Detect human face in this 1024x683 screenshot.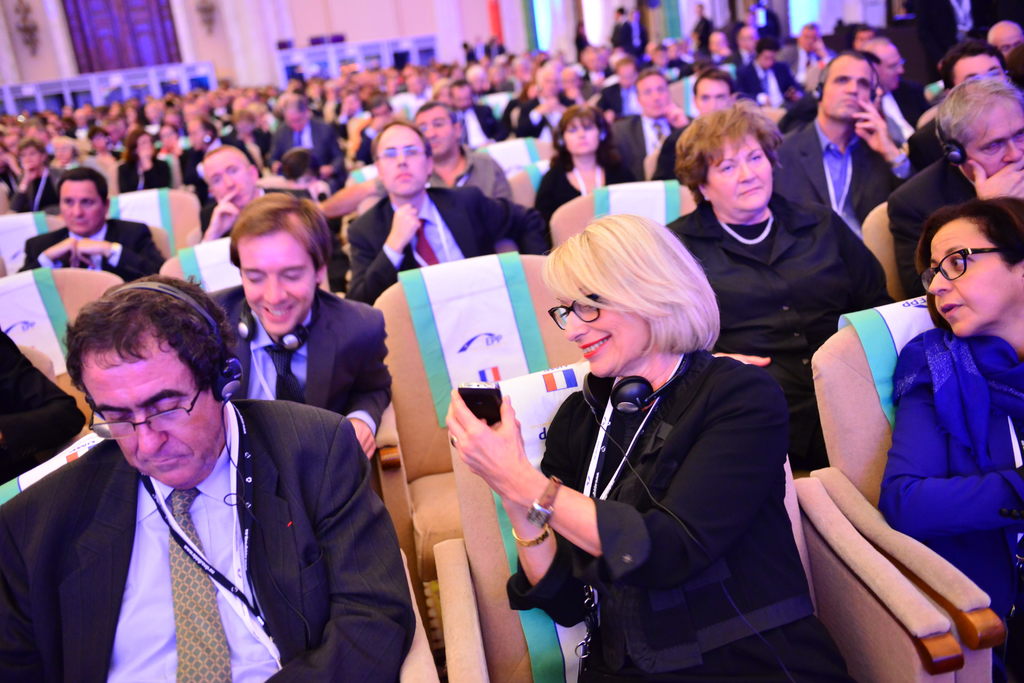
Detection: [left=635, top=71, right=669, bottom=116].
